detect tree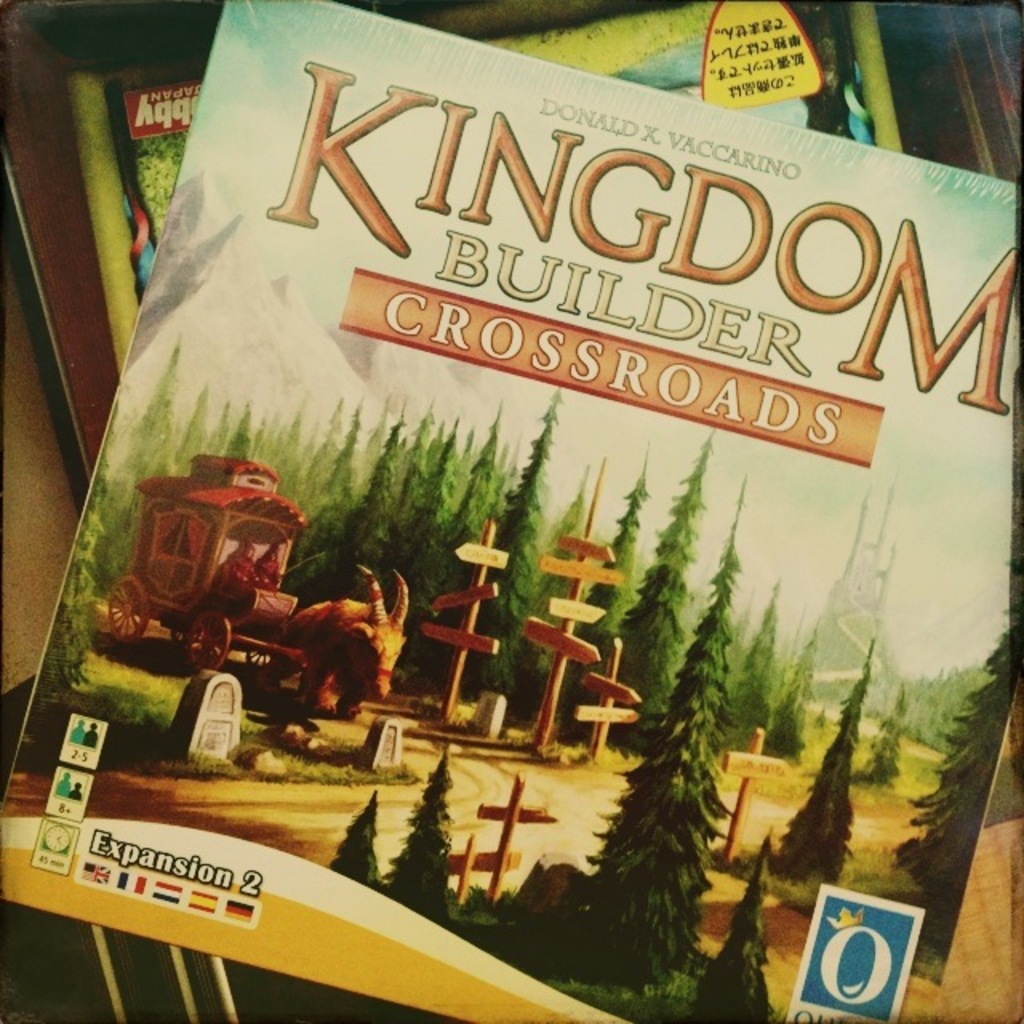
(618,421,709,750)
